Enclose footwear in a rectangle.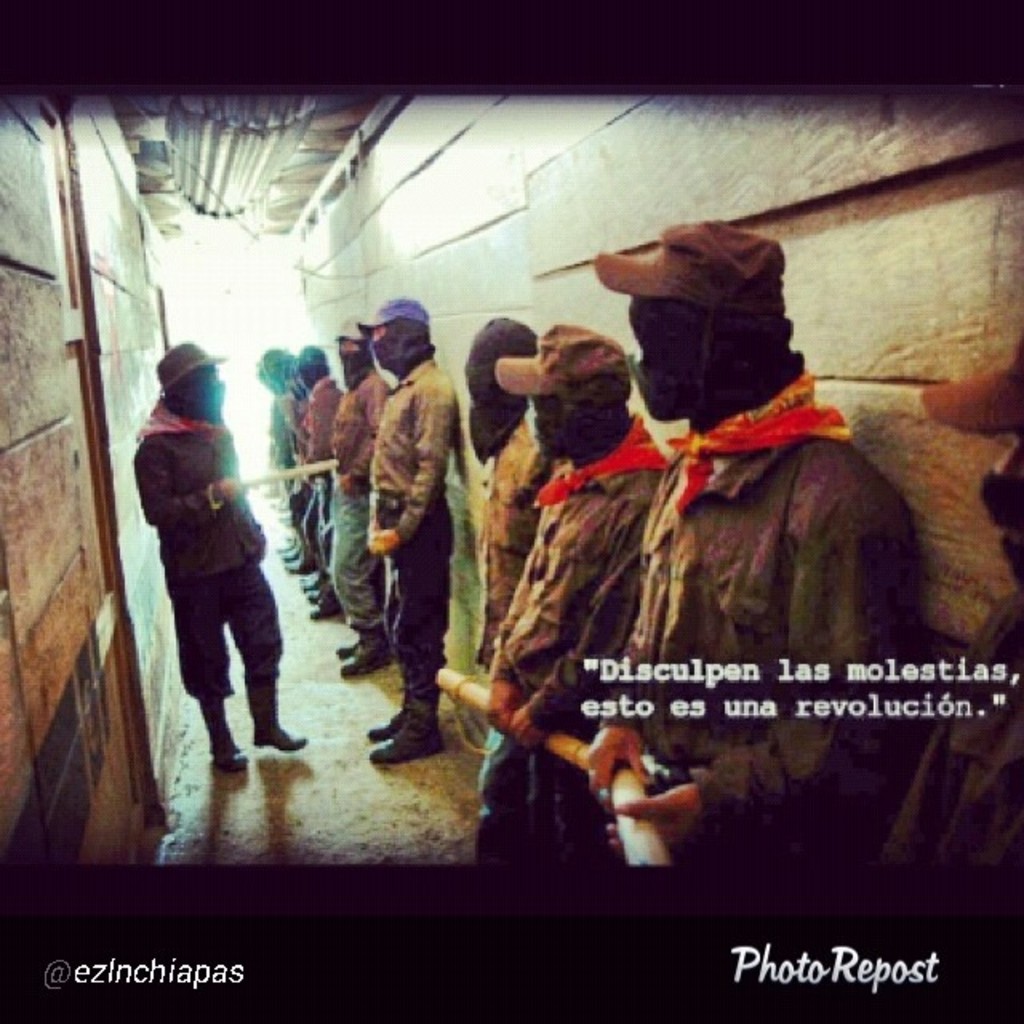
x1=341, y1=619, x2=392, y2=677.
